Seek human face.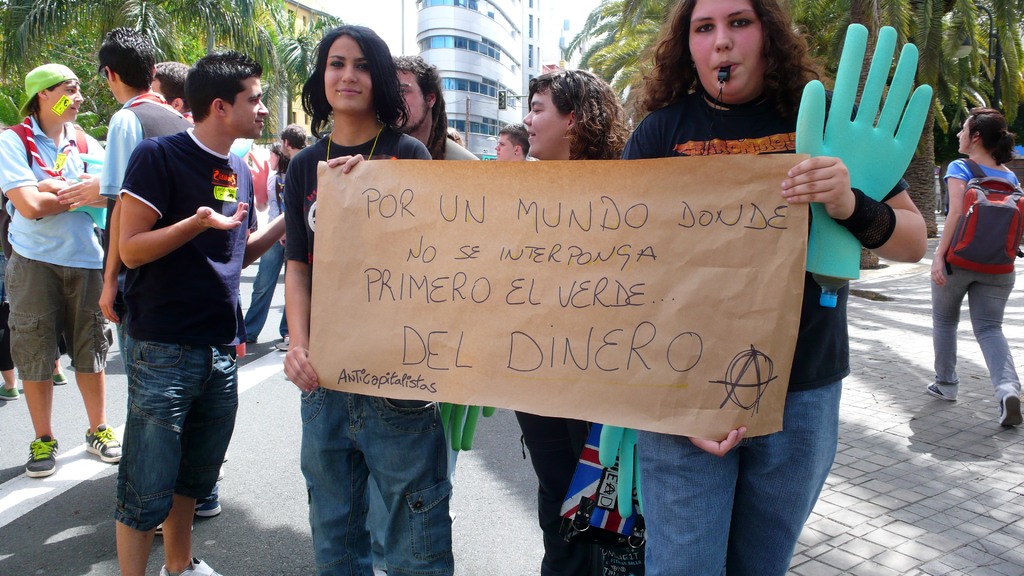
pyautogui.locateOnScreen(396, 66, 426, 130).
